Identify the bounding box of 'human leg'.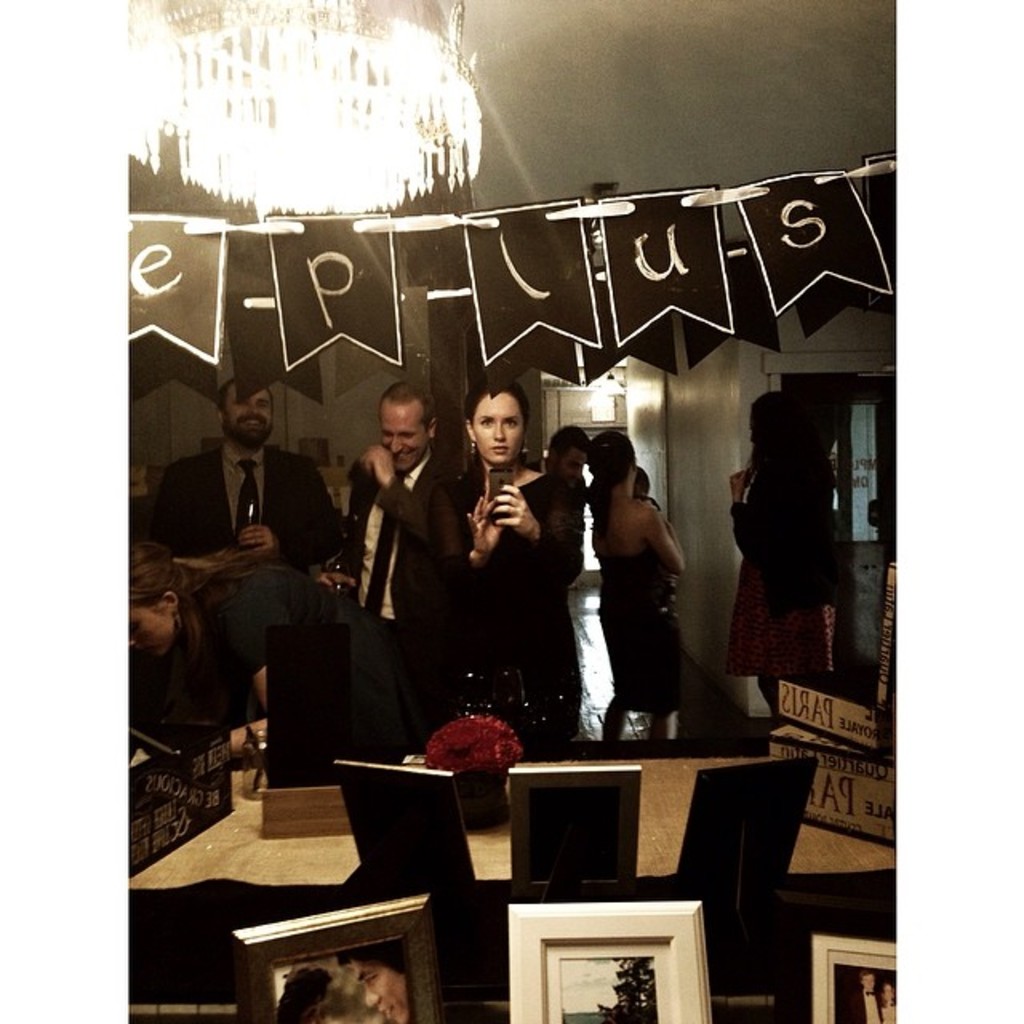
bbox(650, 704, 678, 742).
